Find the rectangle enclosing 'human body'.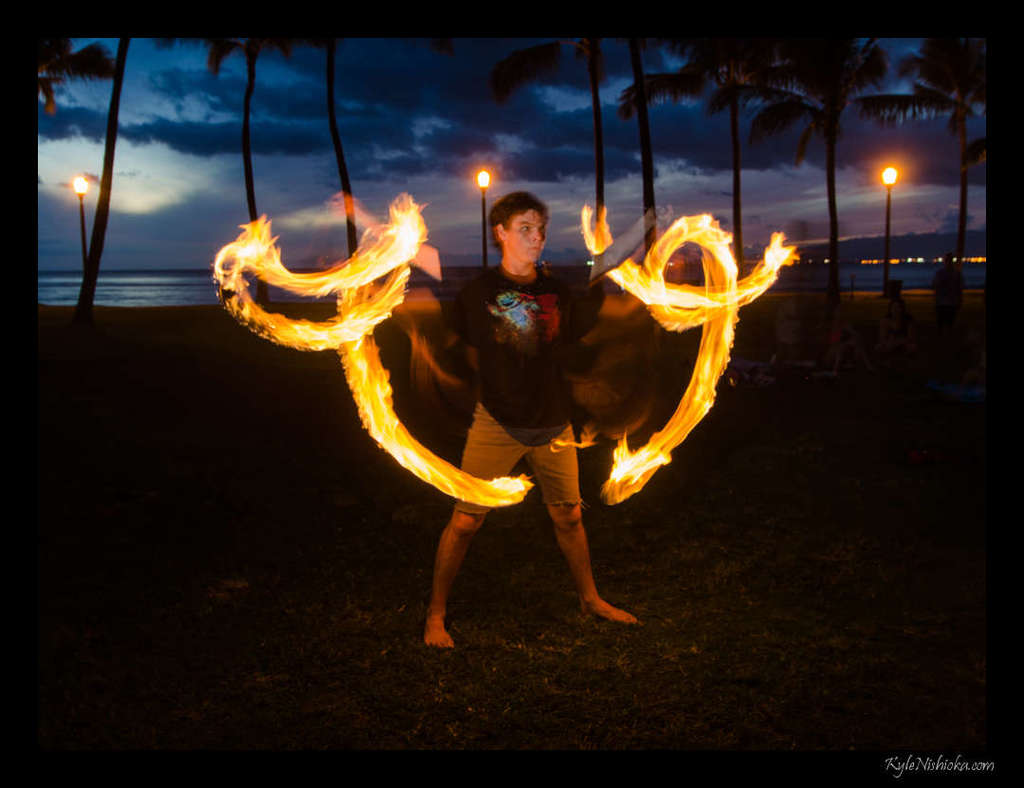
box=[383, 192, 647, 651].
